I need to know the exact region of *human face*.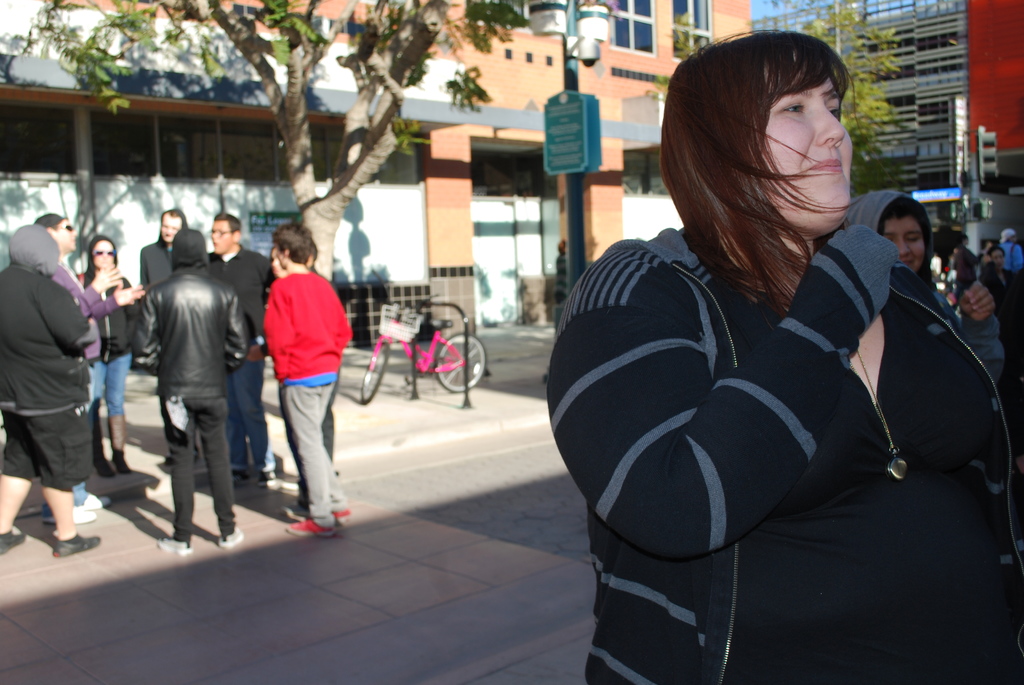
Region: x1=94, y1=245, x2=110, y2=267.
